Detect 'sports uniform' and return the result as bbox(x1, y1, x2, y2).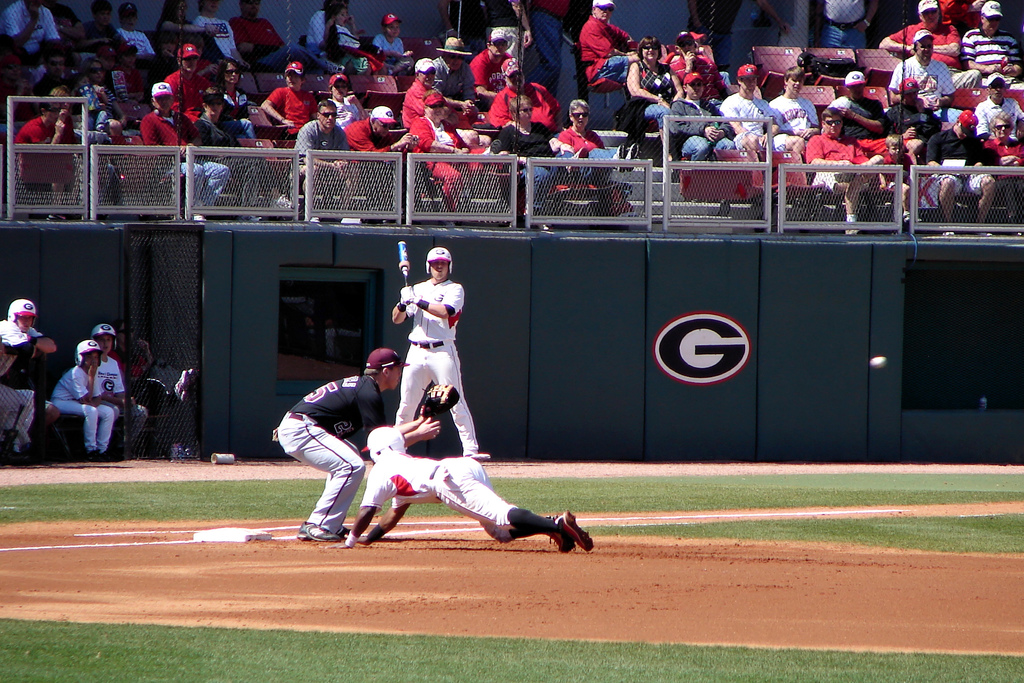
bbox(532, 0, 563, 94).
